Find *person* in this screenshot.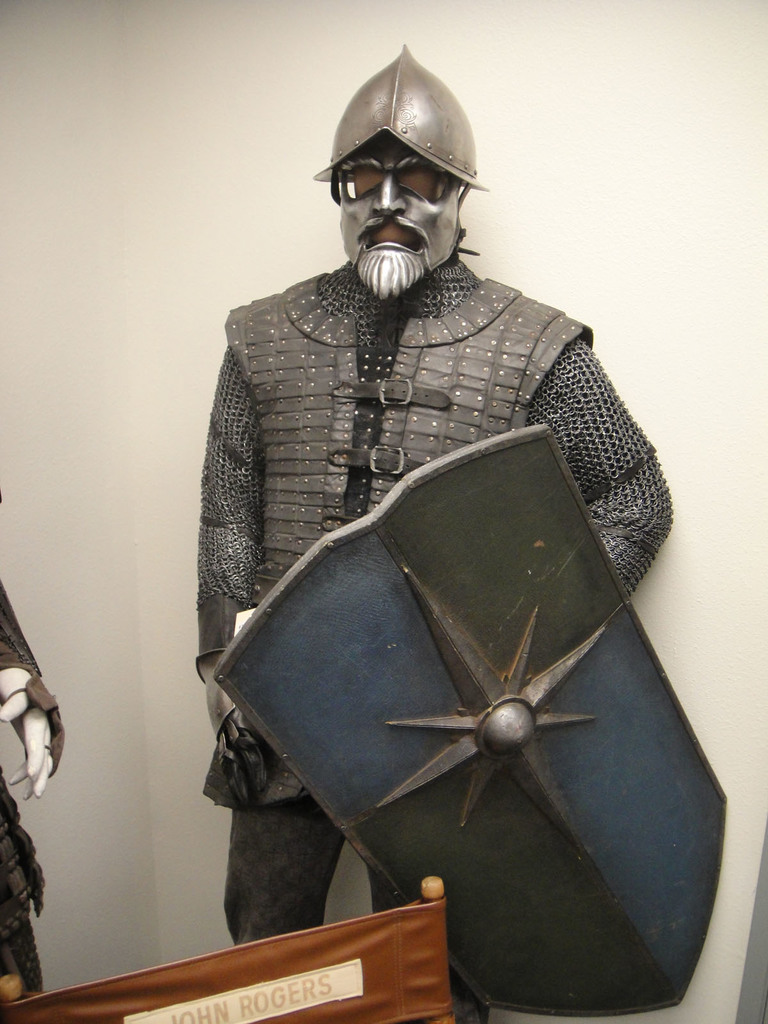
The bounding box for *person* is region(181, 43, 678, 1023).
